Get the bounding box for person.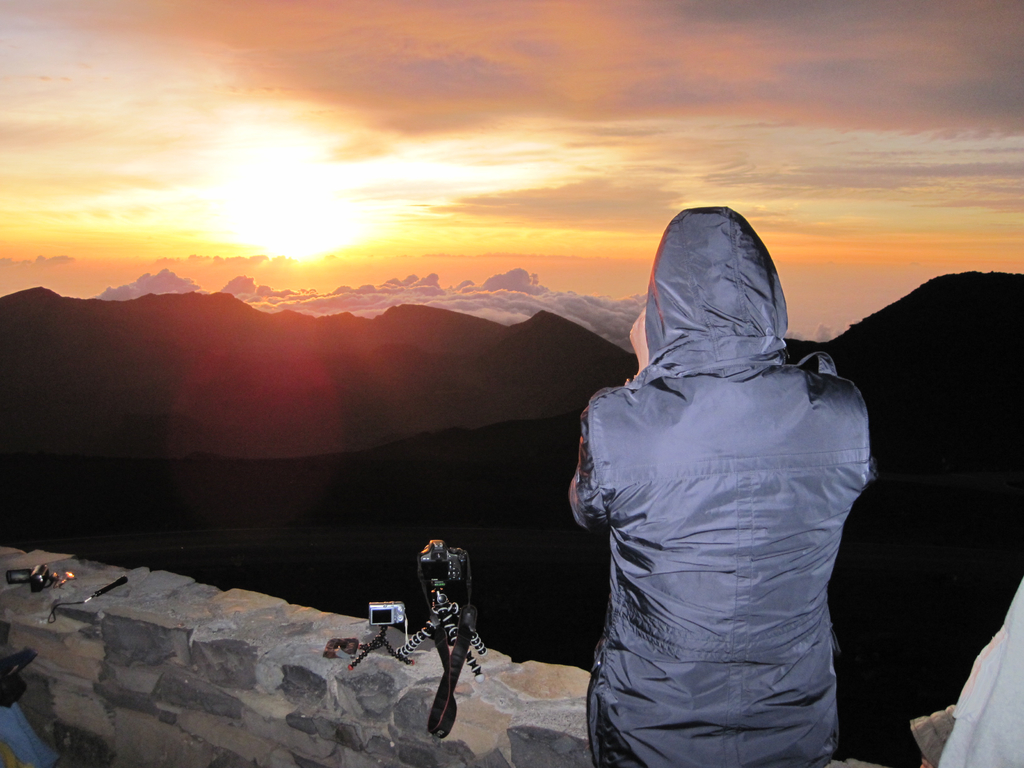
[568, 165, 874, 767].
